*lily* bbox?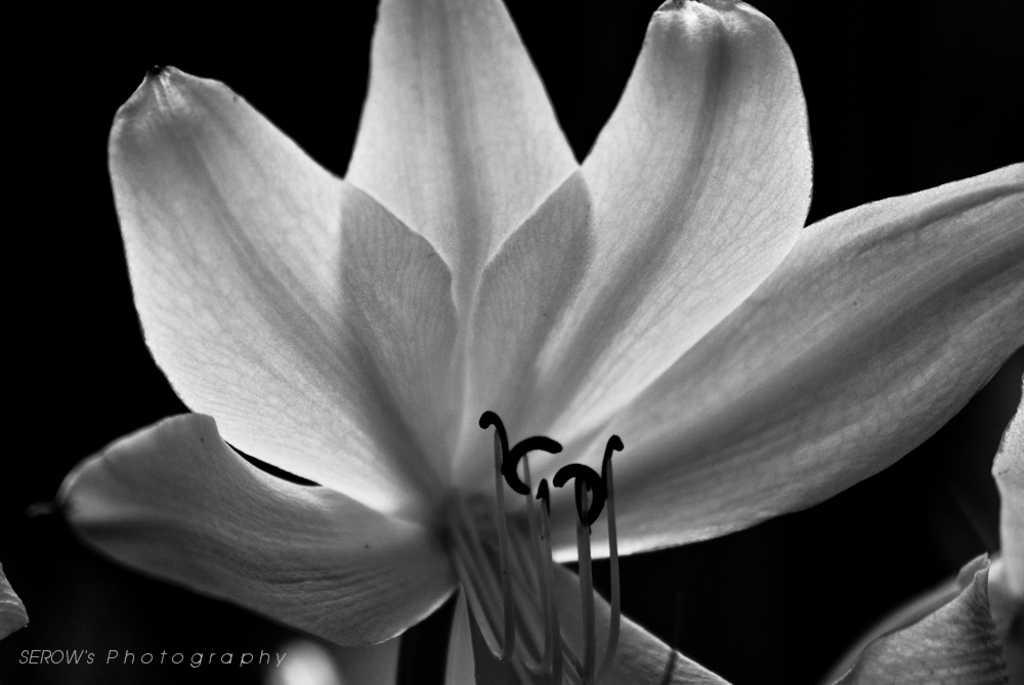
<region>59, 0, 1023, 684</region>
